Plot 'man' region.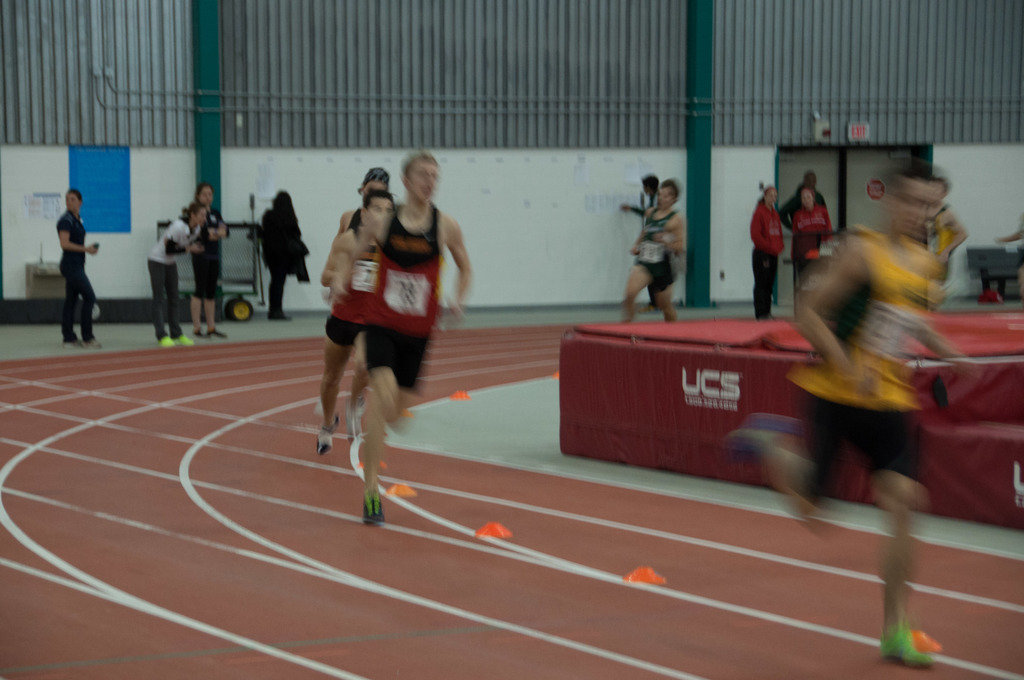
Plotted at (x1=723, y1=160, x2=956, y2=667).
